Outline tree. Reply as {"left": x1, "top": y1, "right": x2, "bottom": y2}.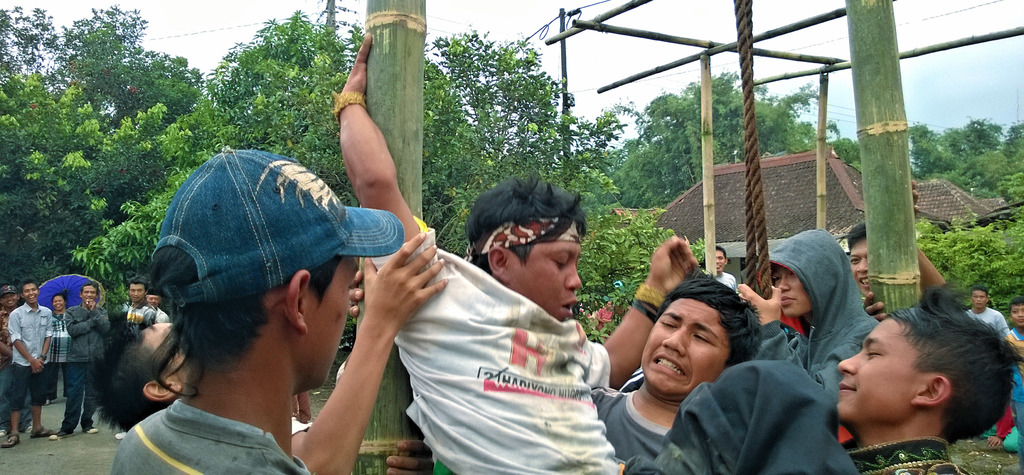
{"left": 900, "top": 224, "right": 1023, "bottom": 318}.
